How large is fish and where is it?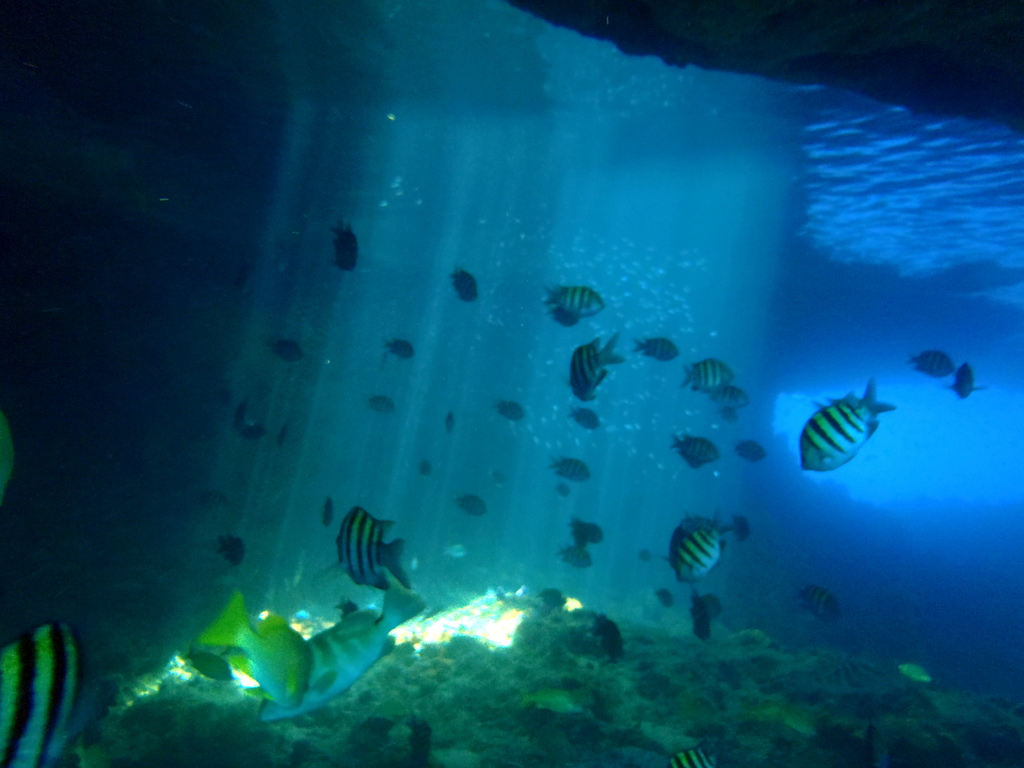
Bounding box: box(334, 504, 415, 590).
